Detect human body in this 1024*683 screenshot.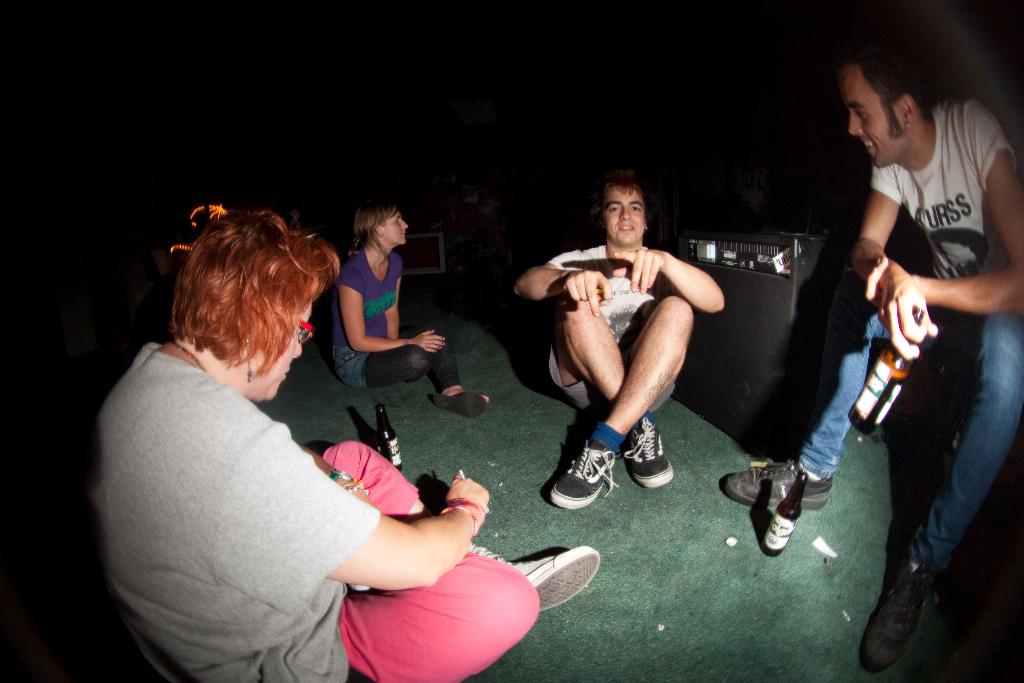
Detection: 723:42:1023:670.
